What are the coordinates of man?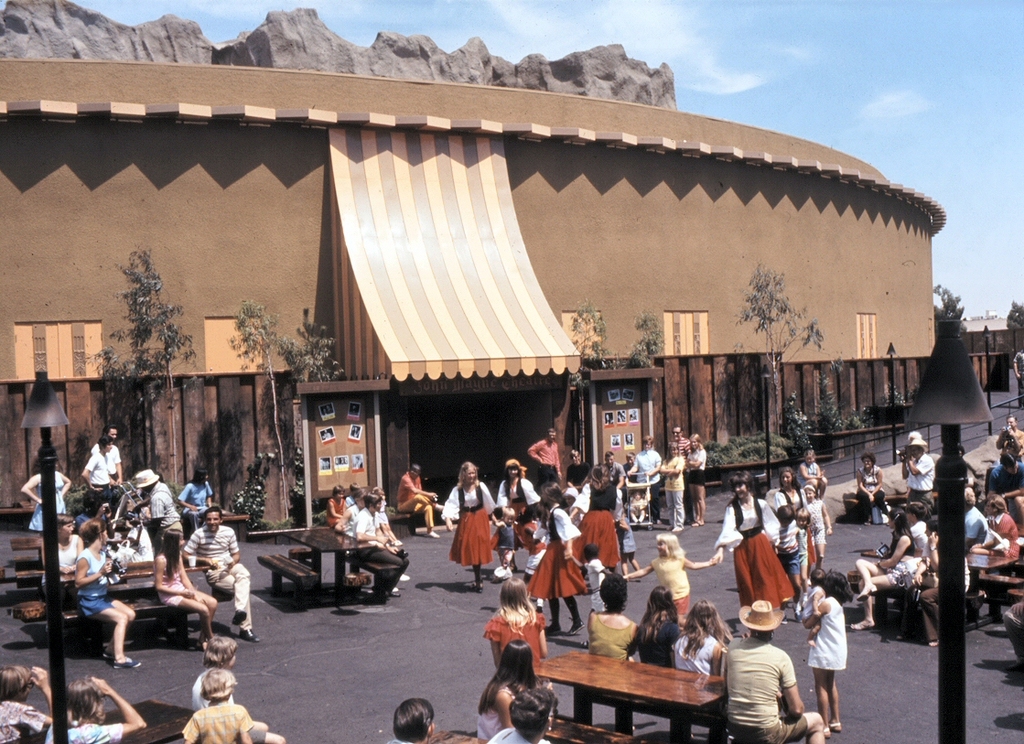
(left=566, top=447, right=591, bottom=483).
